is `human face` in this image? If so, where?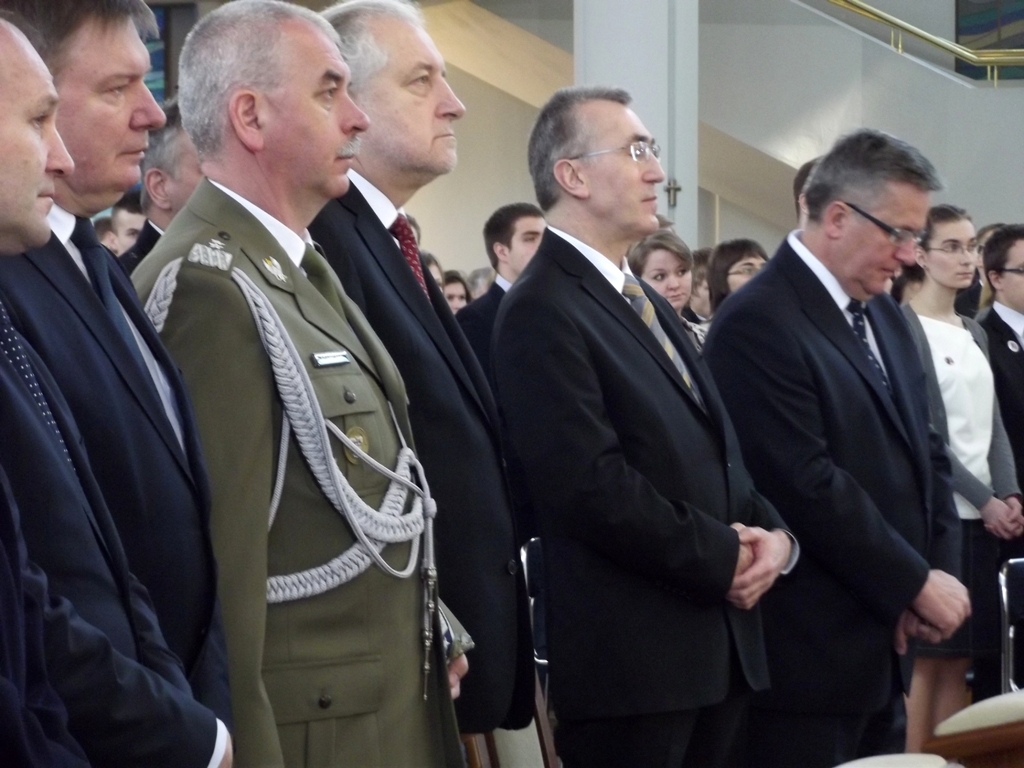
Yes, at select_region(161, 152, 218, 222).
